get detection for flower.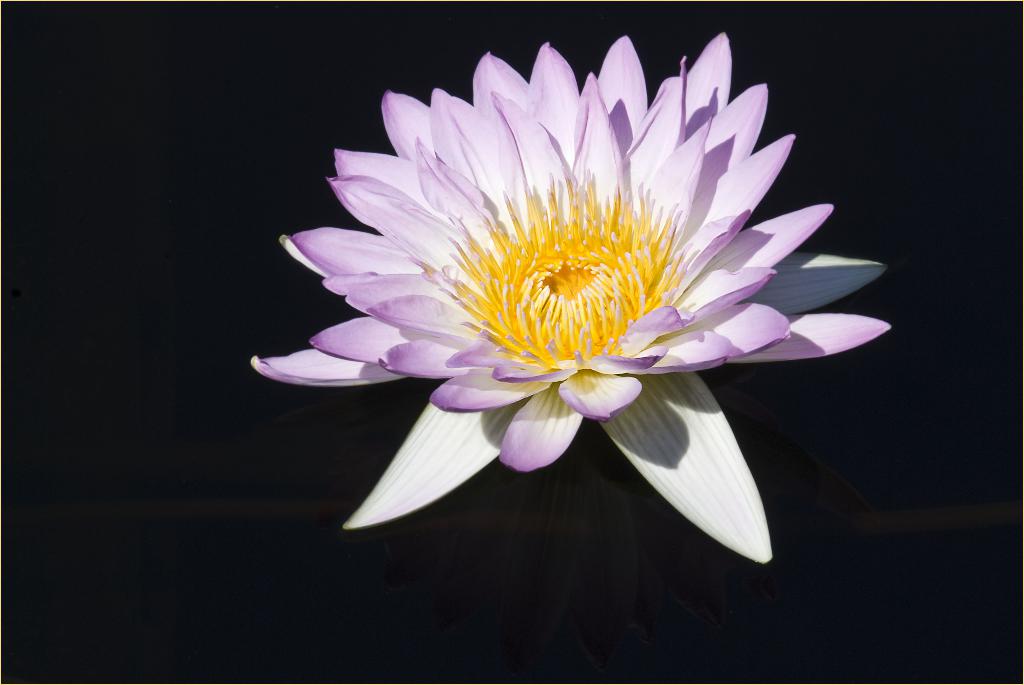
Detection: x1=252, y1=29, x2=886, y2=583.
